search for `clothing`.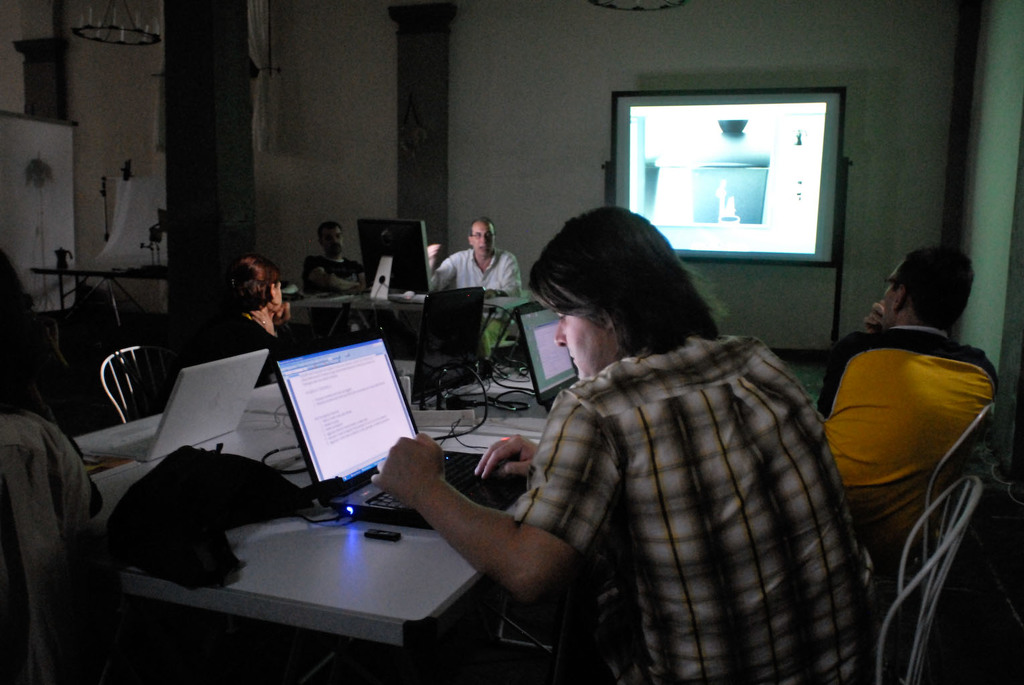
Found at (814, 324, 1000, 527).
